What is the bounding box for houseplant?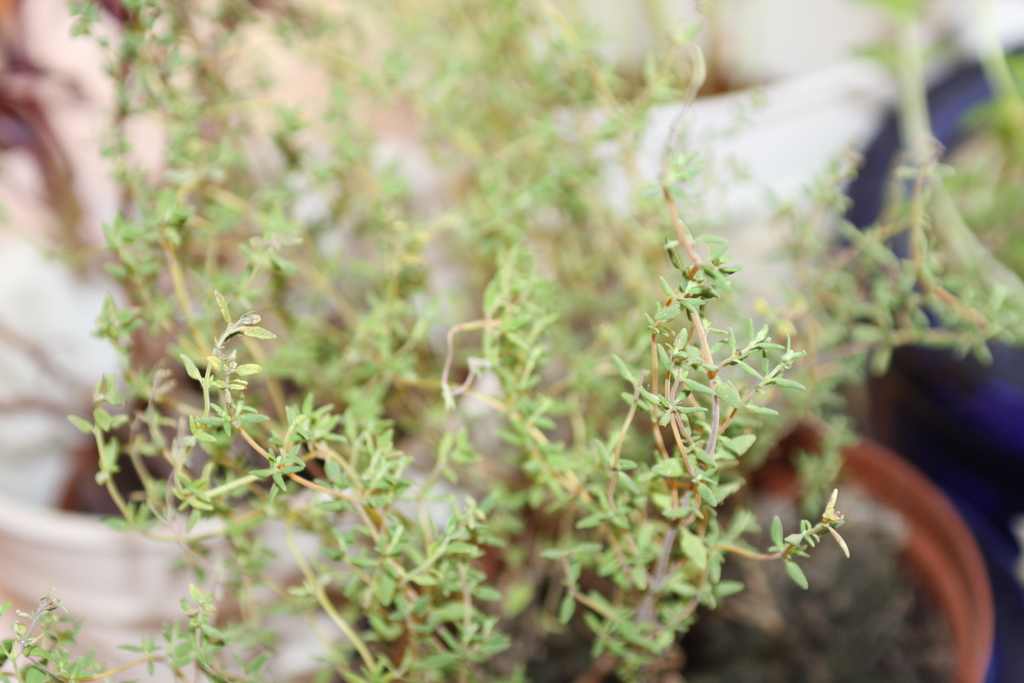
locate(396, 6, 999, 682).
